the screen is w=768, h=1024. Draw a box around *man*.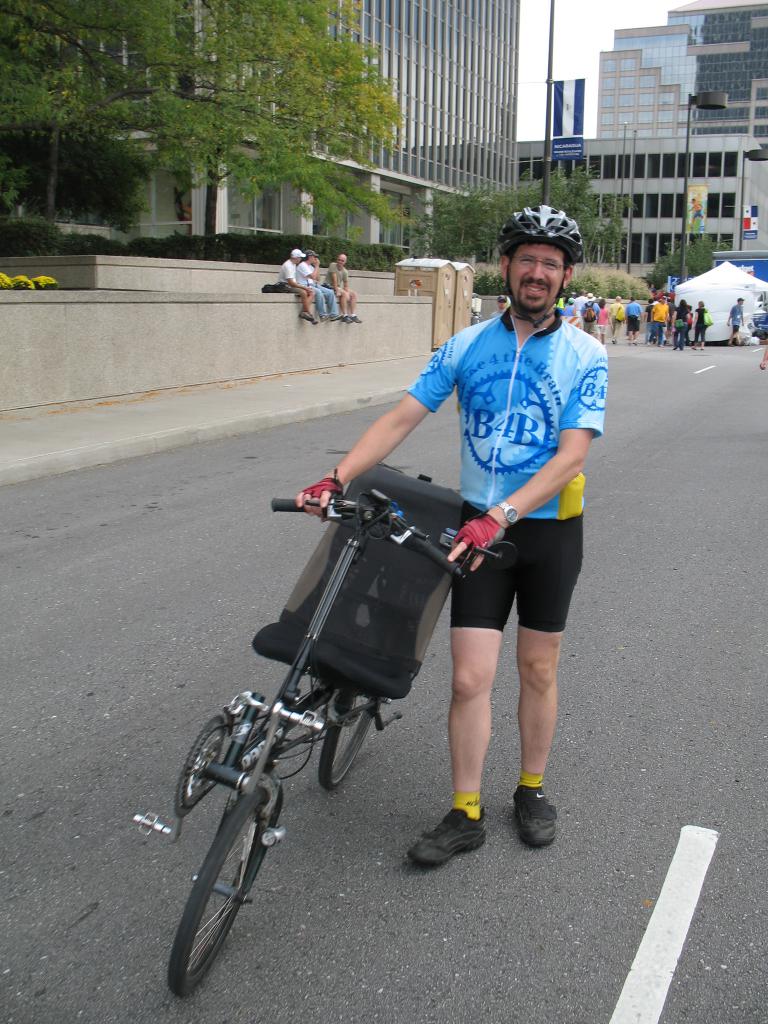
Rect(298, 253, 340, 323).
